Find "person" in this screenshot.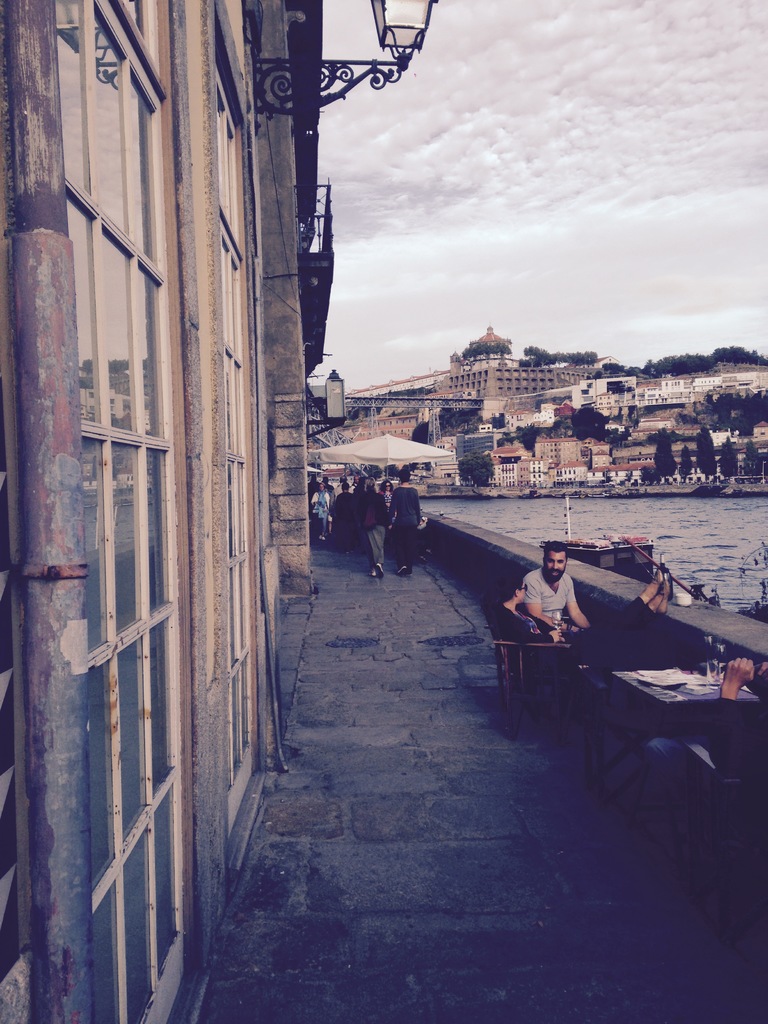
The bounding box for "person" is x1=502, y1=546, x2=586, y2=647.
